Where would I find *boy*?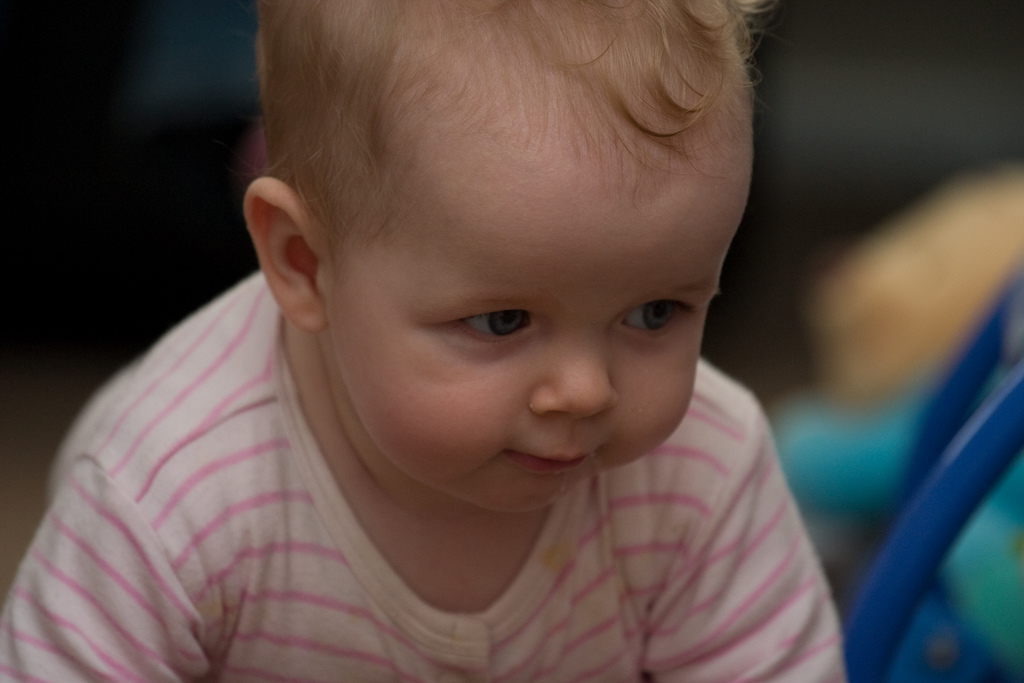
At [left=0, top=0, right=855, bottom=682].
